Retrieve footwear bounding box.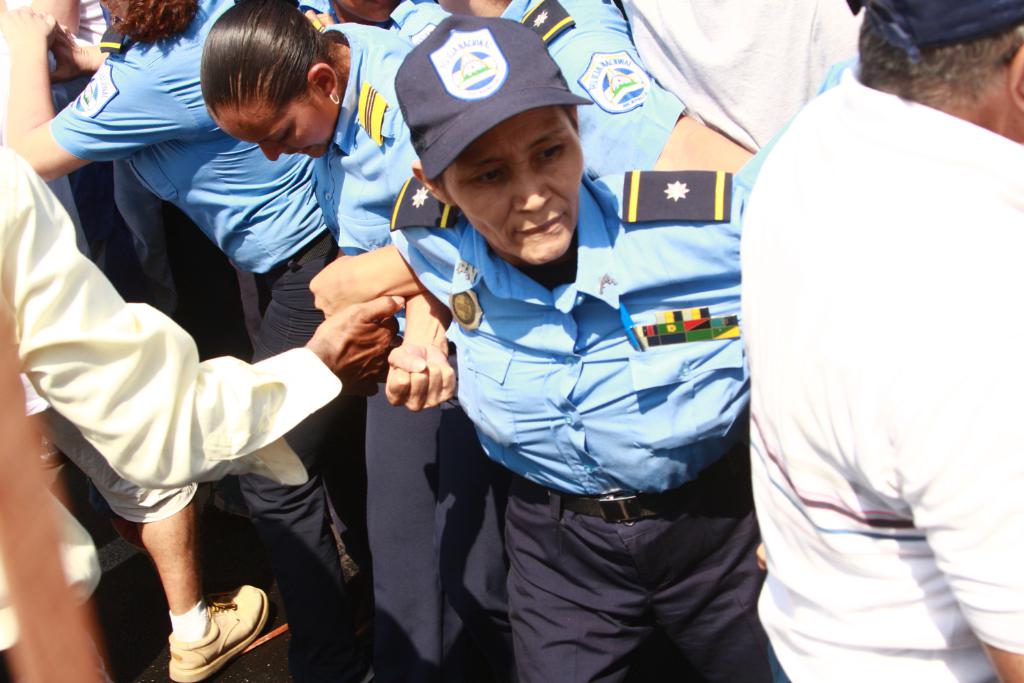
Bounding box: 154, 596, 239, 667.
